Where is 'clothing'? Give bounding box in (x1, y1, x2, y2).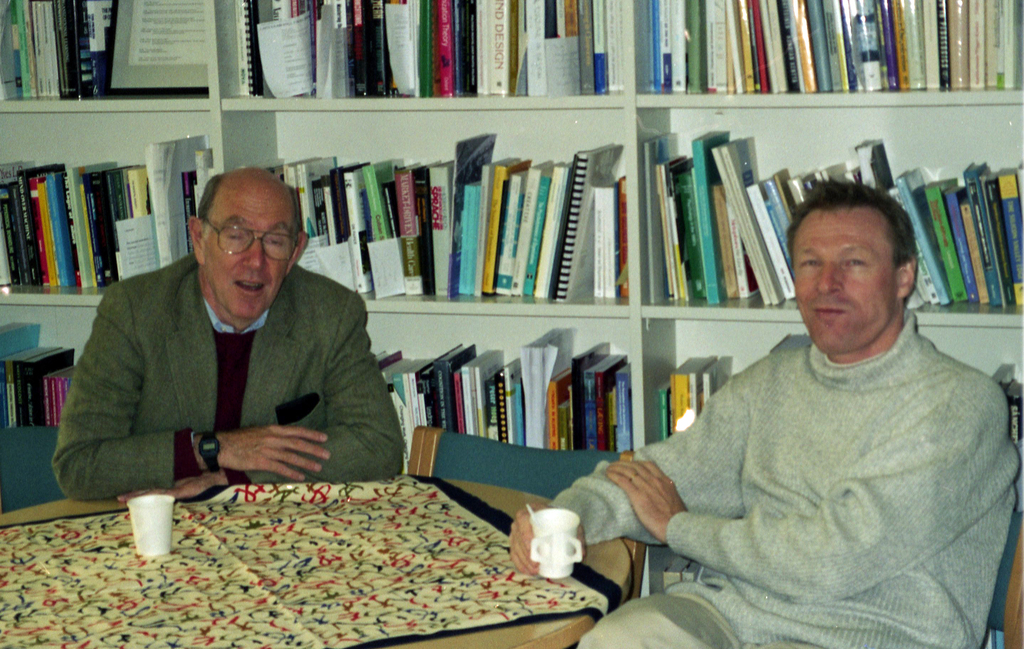
(49, 256, 406, 503).
